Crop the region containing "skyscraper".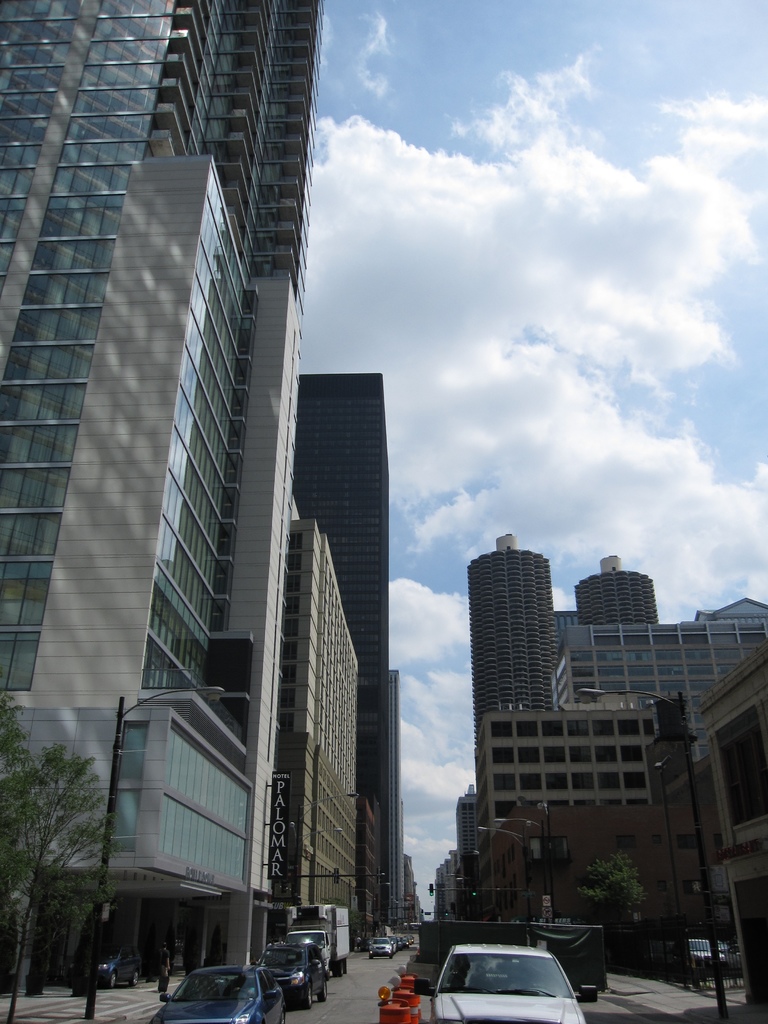
Crop region: left=572, top=556, right=660, bottom=626.
